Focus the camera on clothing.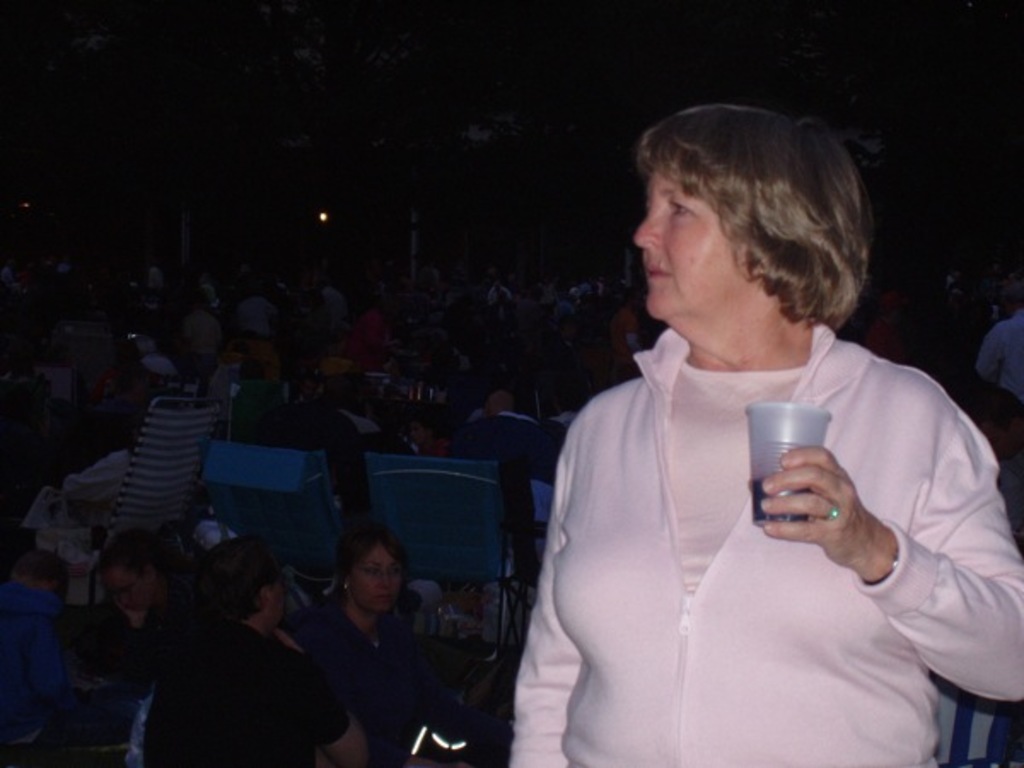
Focus region: bbox=(976, 305, 1022, 399).
